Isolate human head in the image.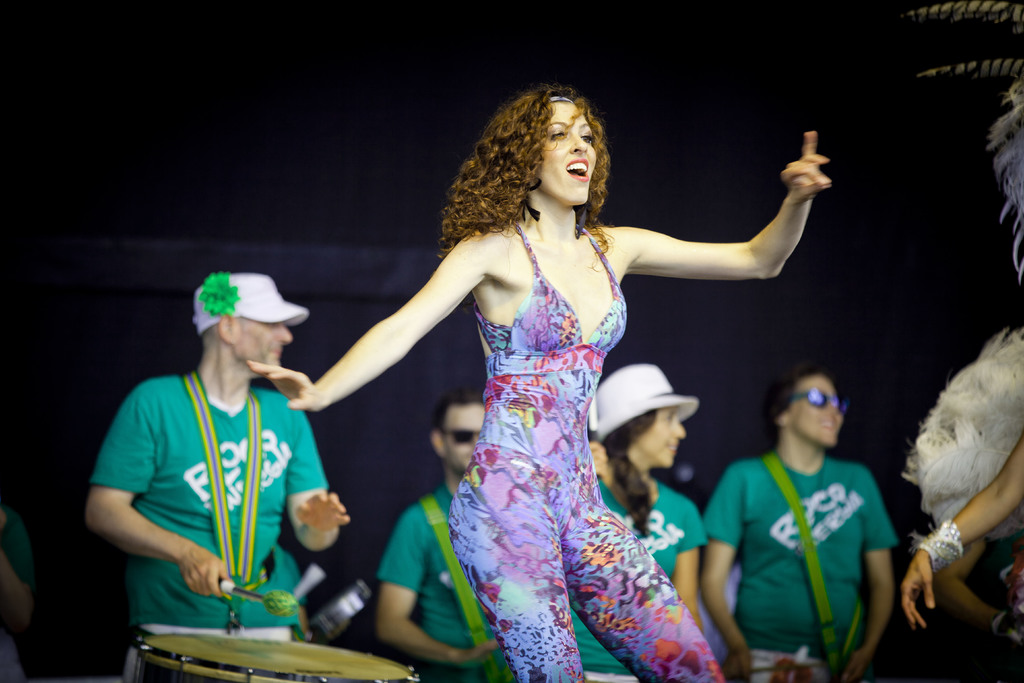
Isolated region: (593, 365, 690, 472).
